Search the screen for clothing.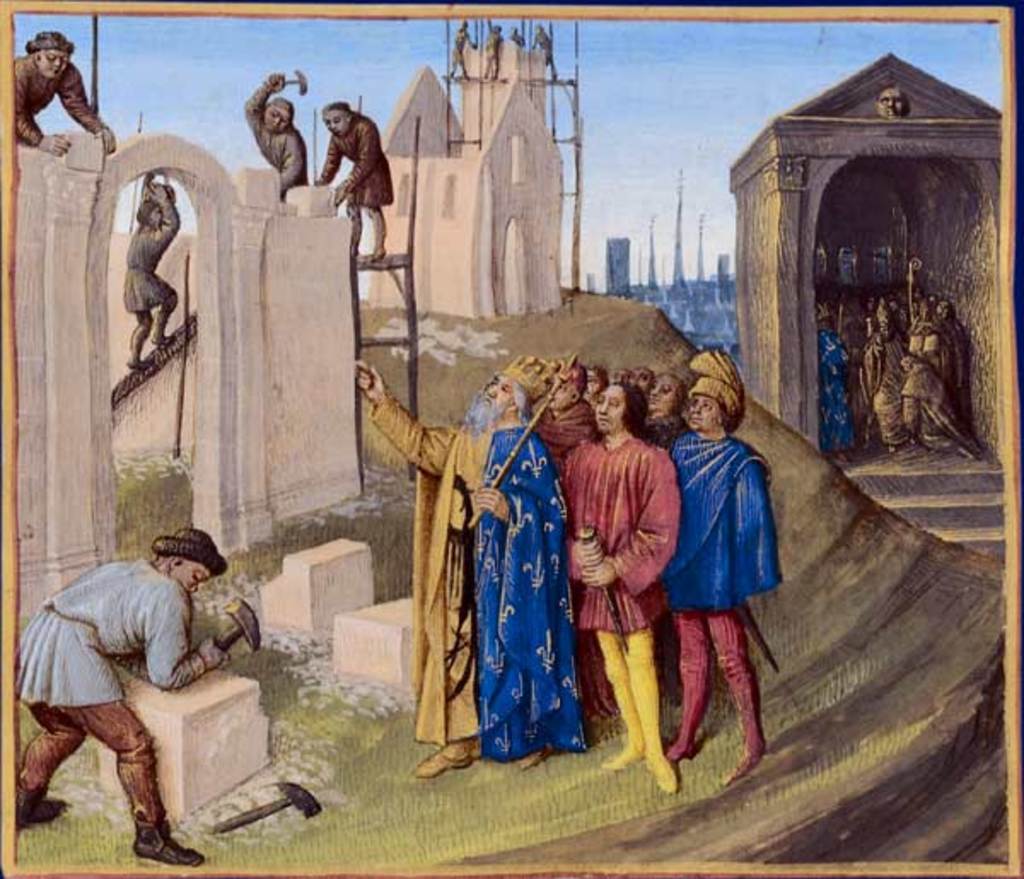
Found at 312/111/394/205.
